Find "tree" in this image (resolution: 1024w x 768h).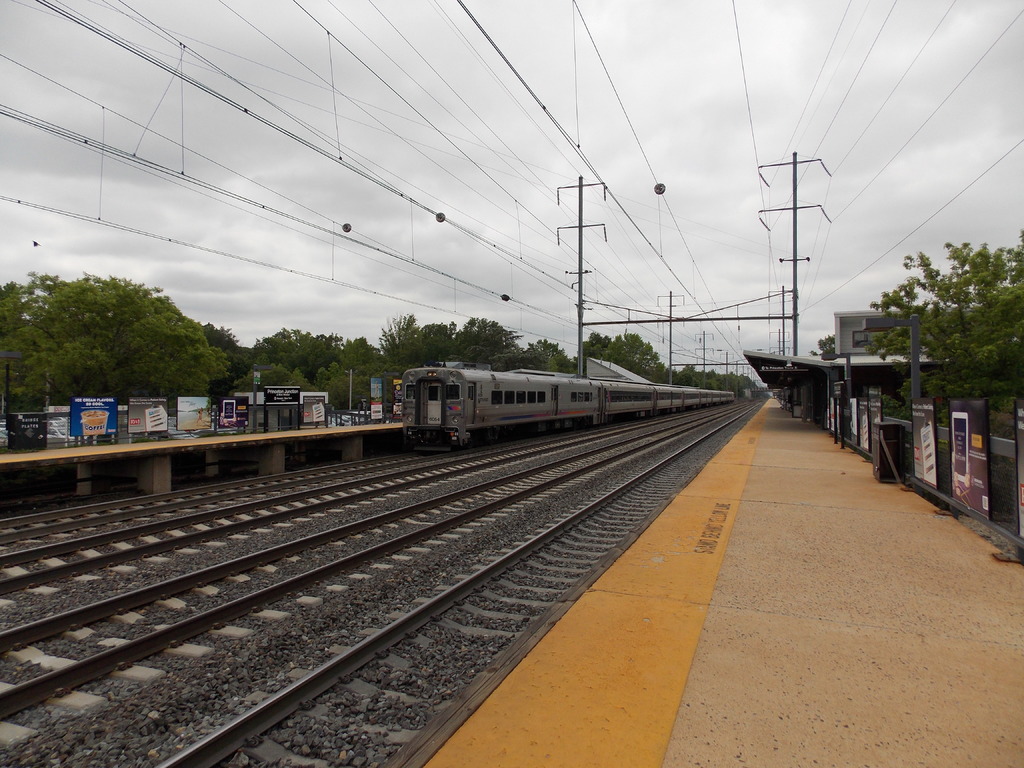
[700,373,705,387].
